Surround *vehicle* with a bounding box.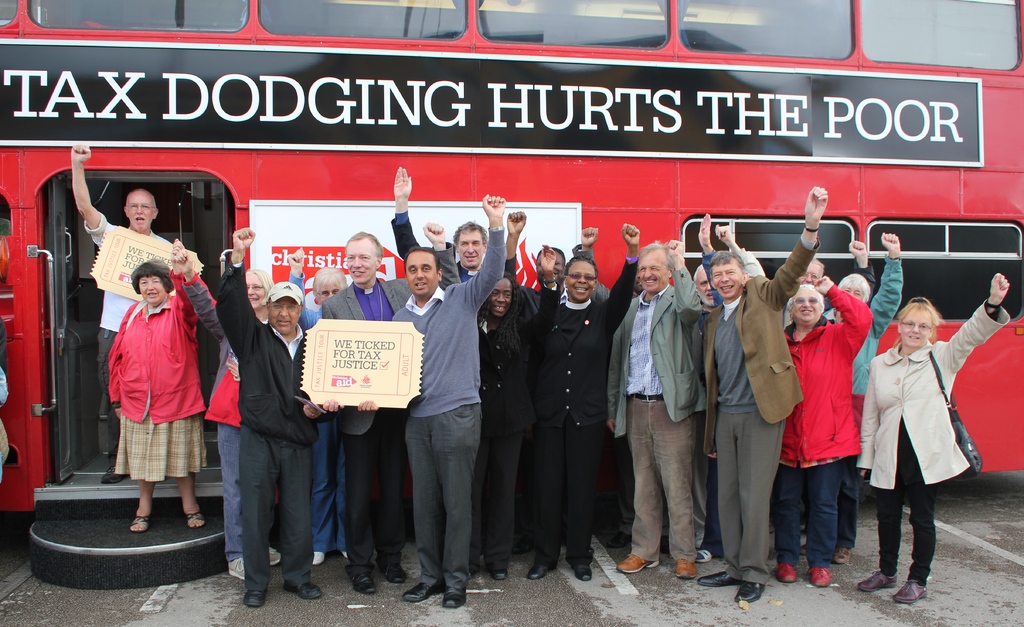
(0,0,1023,514).
